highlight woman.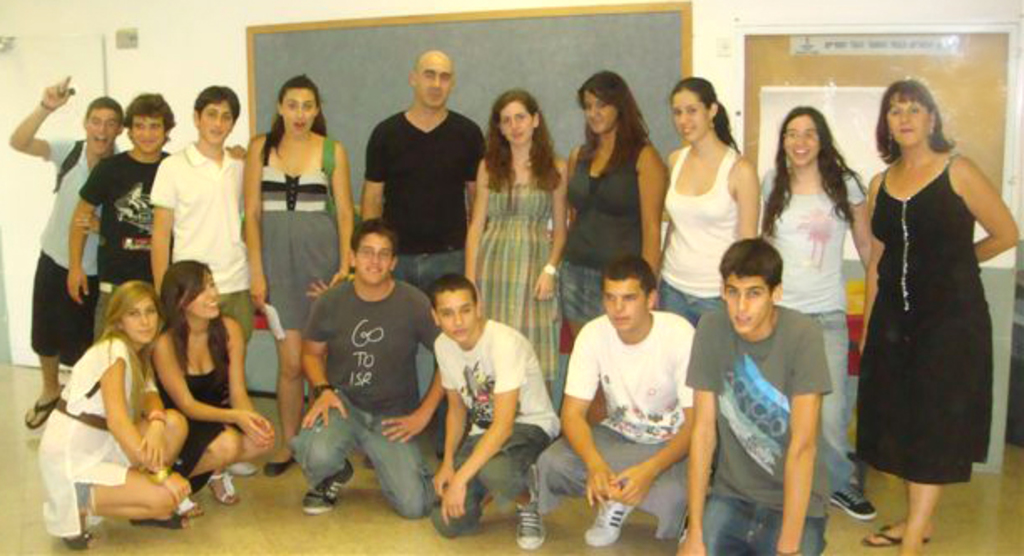
Highlighted region: (left=751, top=100, right=883, bottom=526).
